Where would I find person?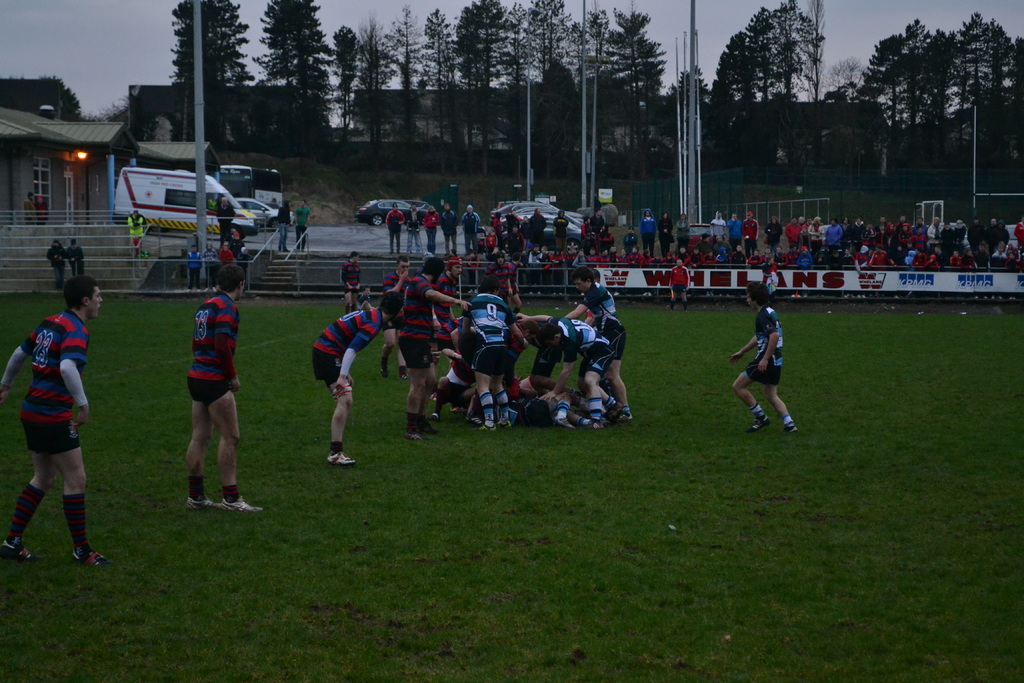
At region(743, 299, 806, 447).
